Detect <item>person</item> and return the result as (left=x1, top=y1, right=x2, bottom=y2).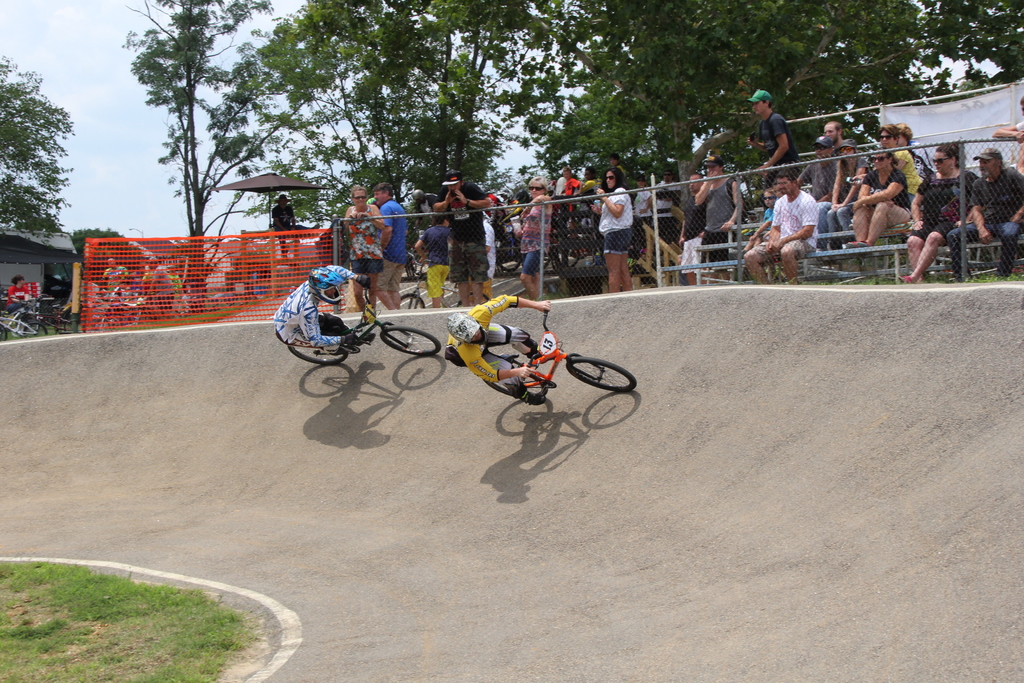
(left=271, top=199, right=297, bottom=254).
